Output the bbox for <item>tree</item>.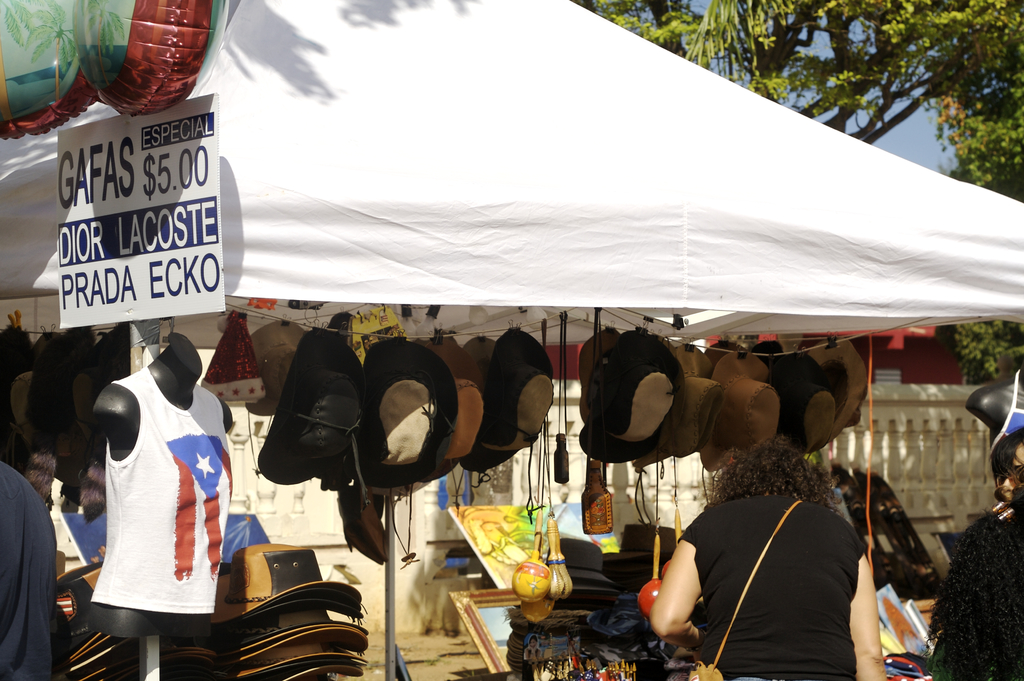
<box>558,0,982,153</box>.
